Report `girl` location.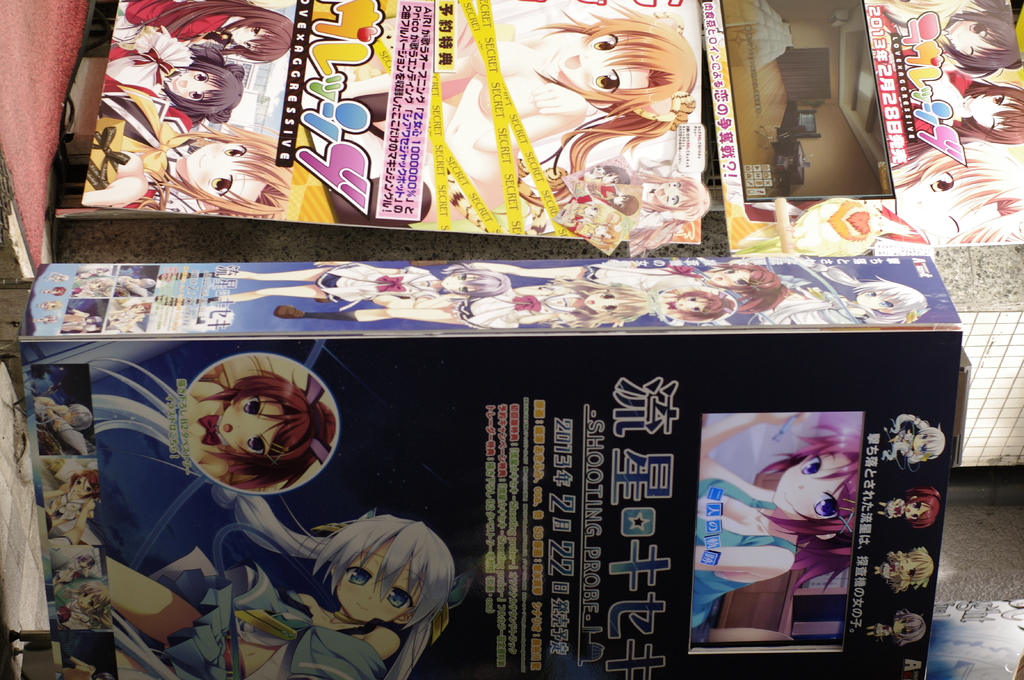
Report: l=885, t=150, r=1023, b=245.
